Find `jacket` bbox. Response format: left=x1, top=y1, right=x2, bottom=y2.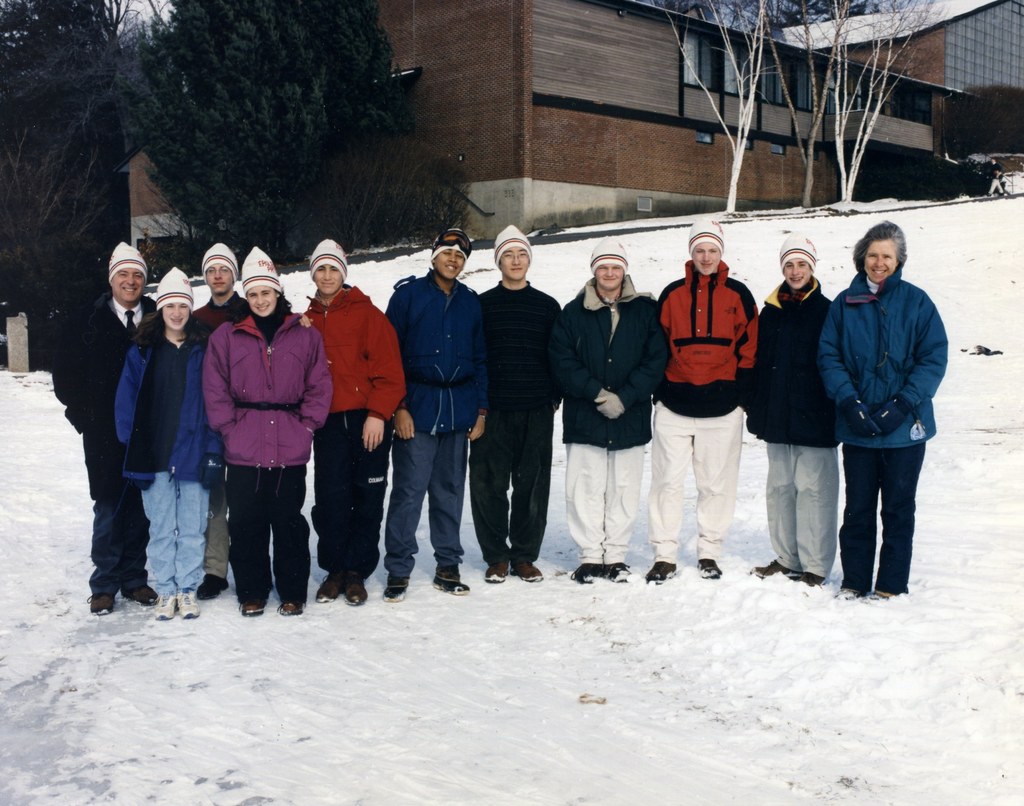
left=311, top=282, right=404, bottom=409.
